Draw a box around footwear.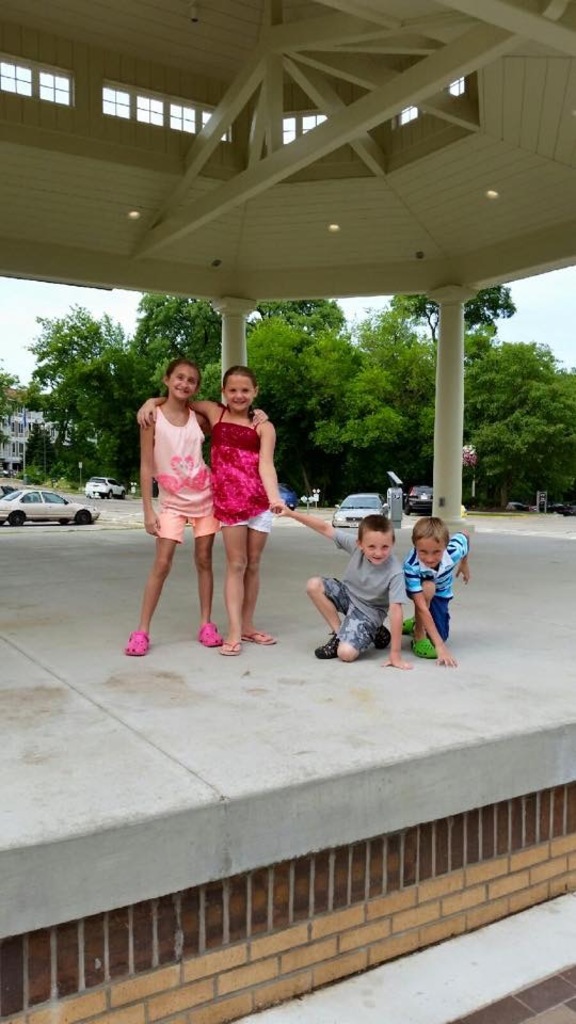
Rect(202, 621, 225, 647).
